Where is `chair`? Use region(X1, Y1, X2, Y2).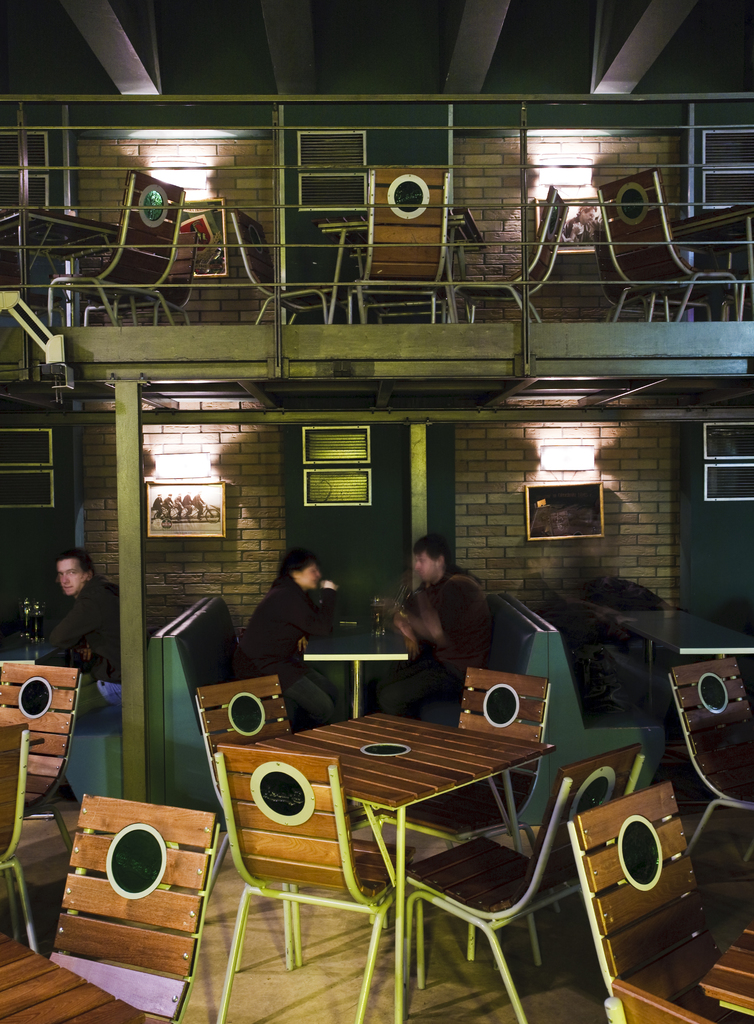
region(229, 205, 350, 323).
